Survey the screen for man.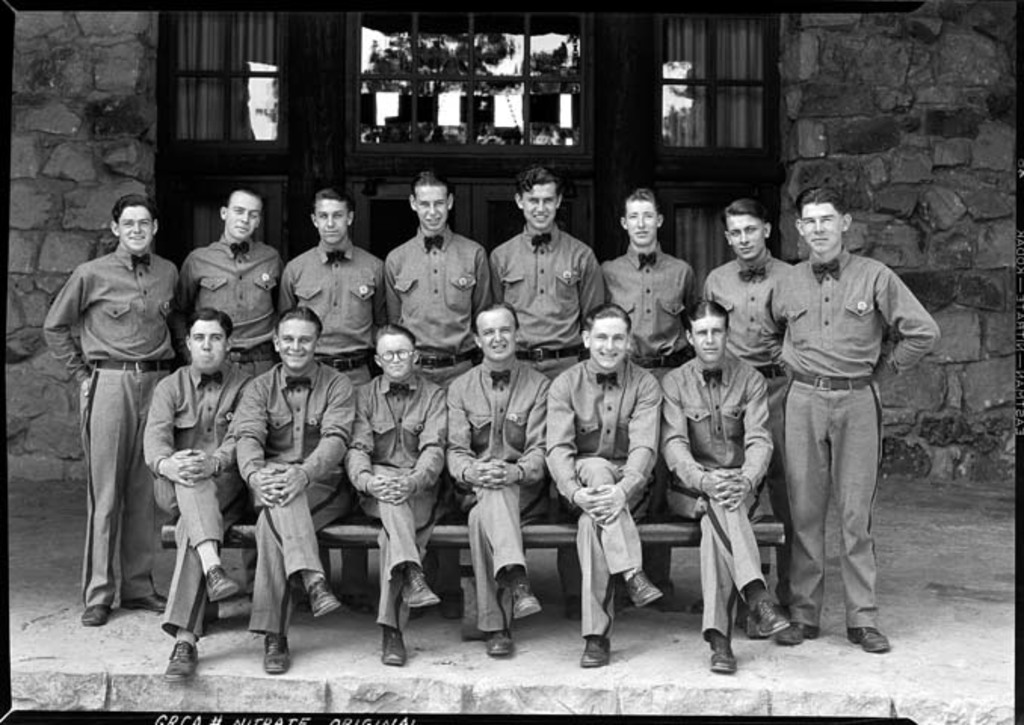
Survey found: left=172, top=186, right=287, bottom=382.
